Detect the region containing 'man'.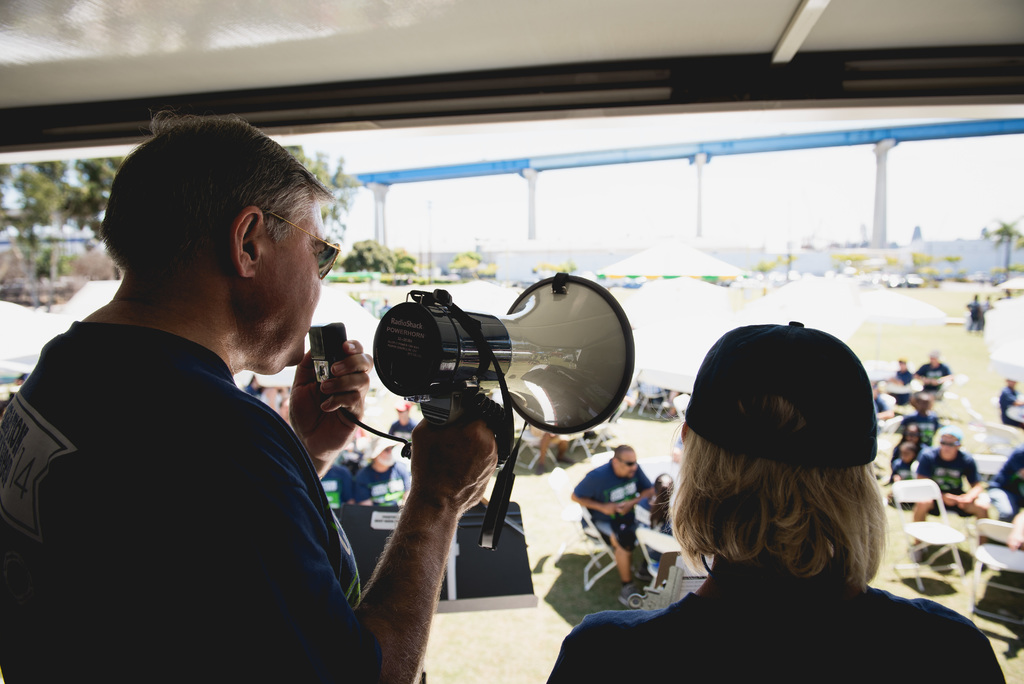
x1=316, y1=461, x2=360, y2=509.
